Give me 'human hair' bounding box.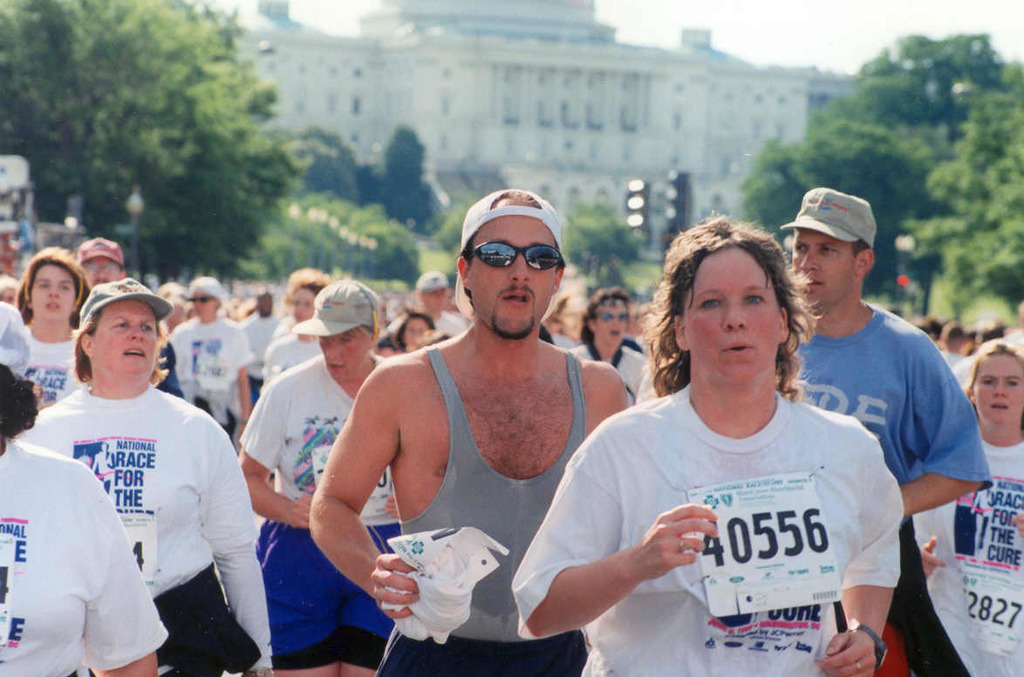
(69, 307, 167, 380).
